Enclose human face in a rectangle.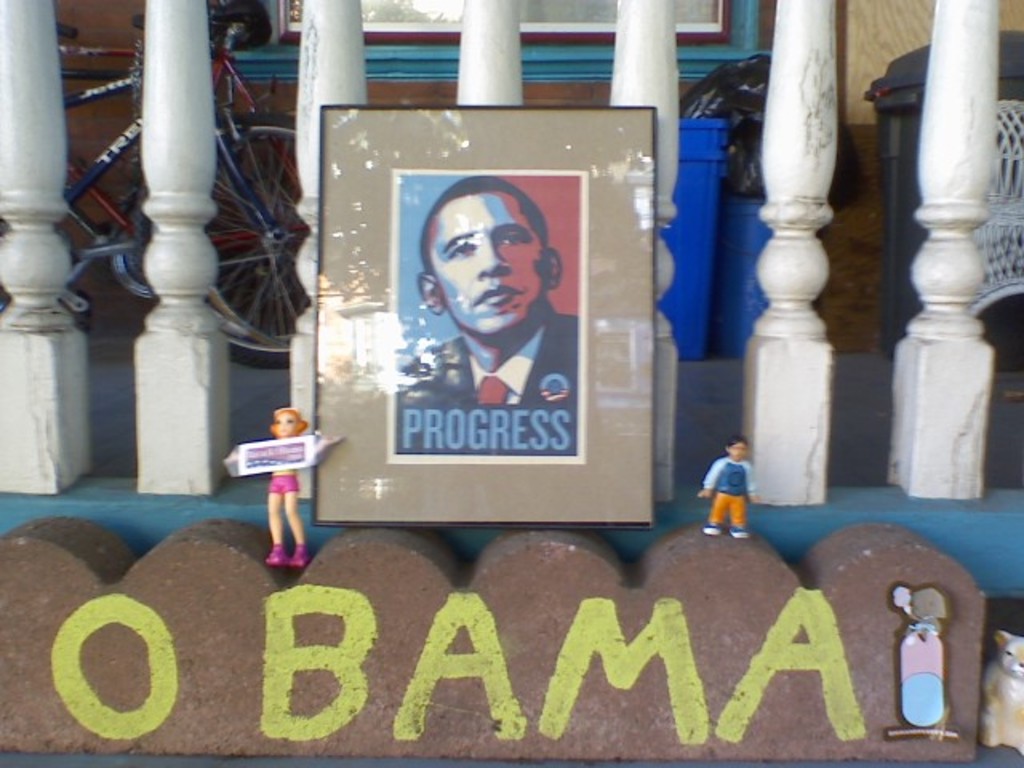
BBox(730, 446, 747, 469).
